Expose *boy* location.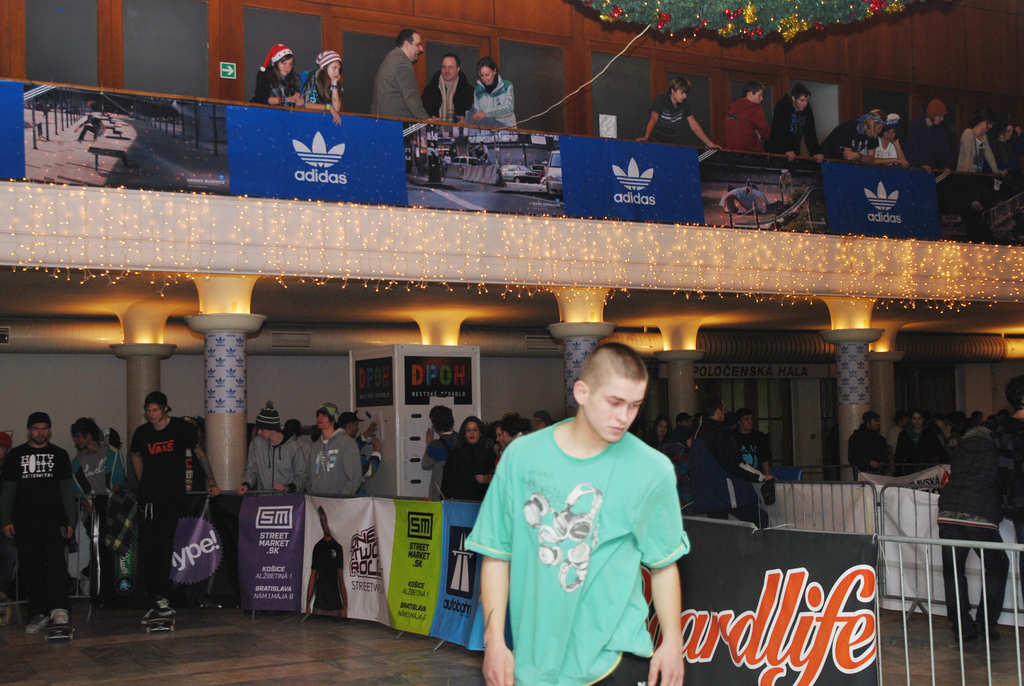
Exposed at <bbox>131, 391, 224, 614</bbox>.
